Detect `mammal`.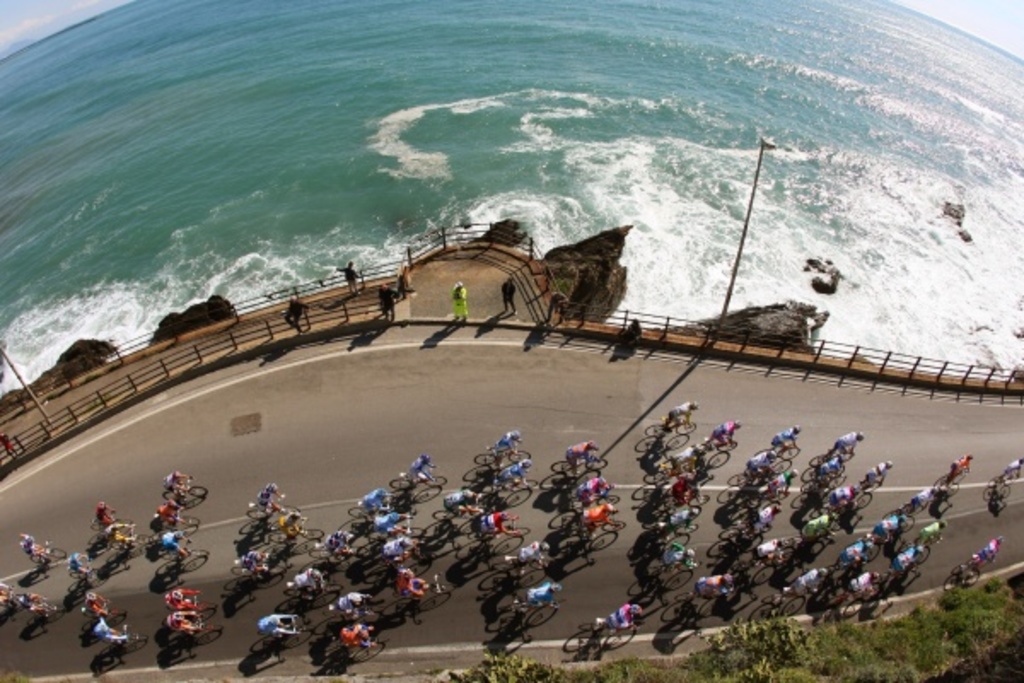
Detected at BBox(580, 603, 638, 639).
